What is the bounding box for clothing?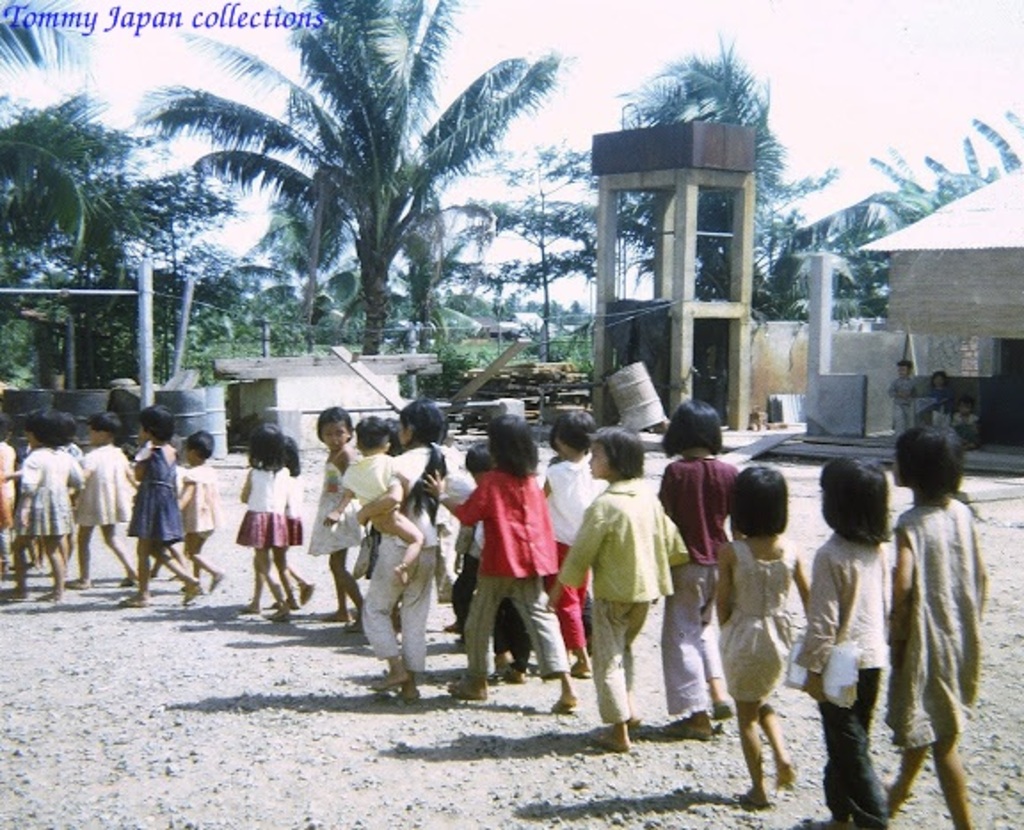
[894,496,985,748].
